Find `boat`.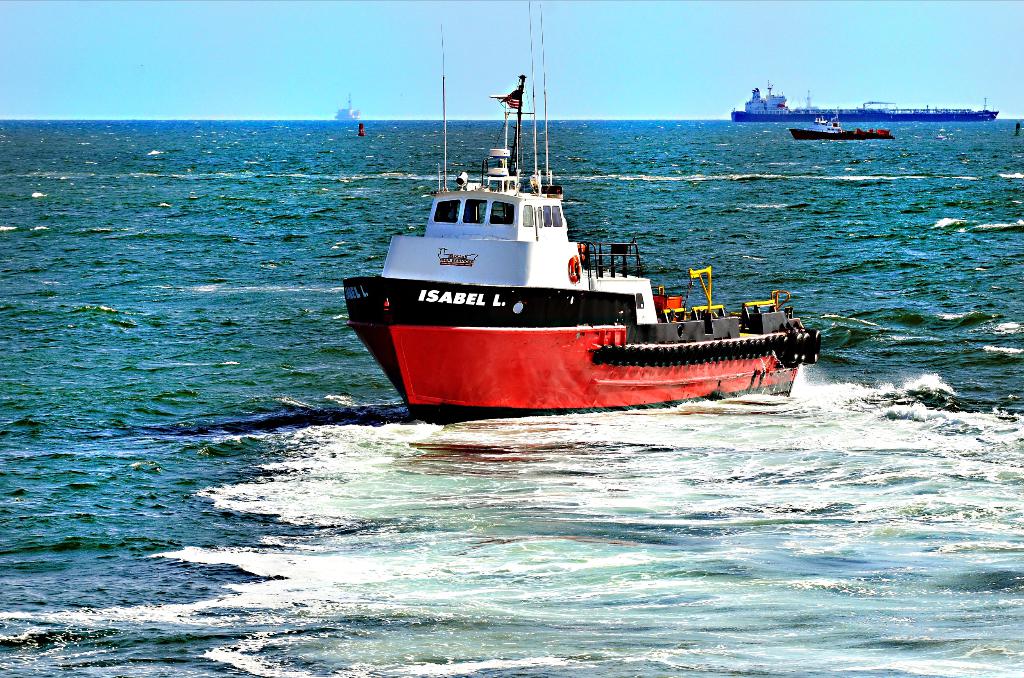
(726, 81, 996, 127).
